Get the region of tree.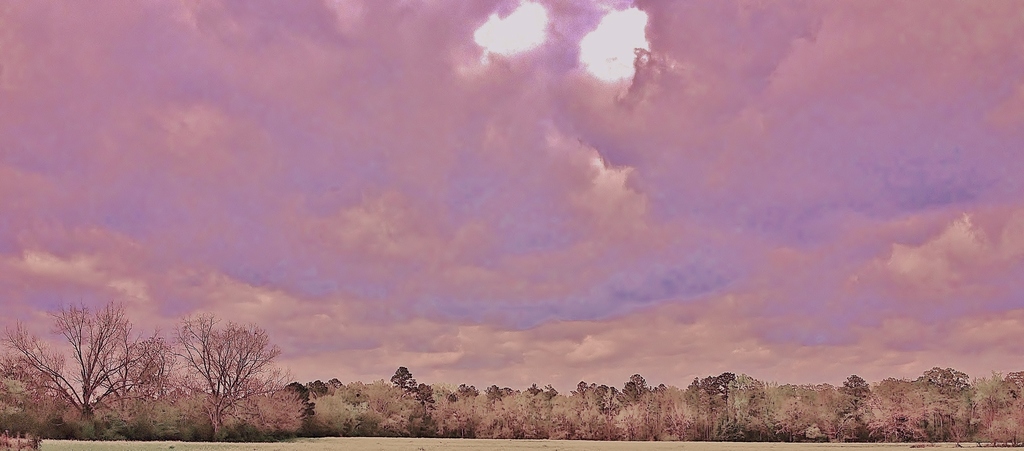
x1=309, y1=377, x2=330, y2=420.
